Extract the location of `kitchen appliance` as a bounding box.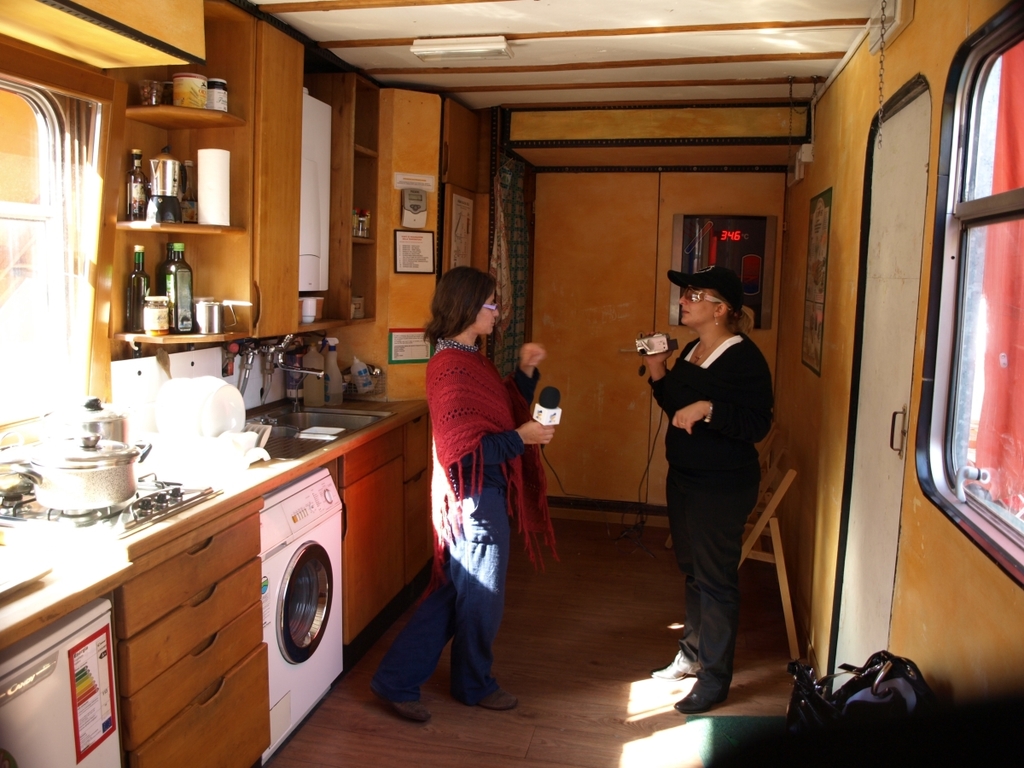
<bbox>120, 238, 156, 323</bbox>.
